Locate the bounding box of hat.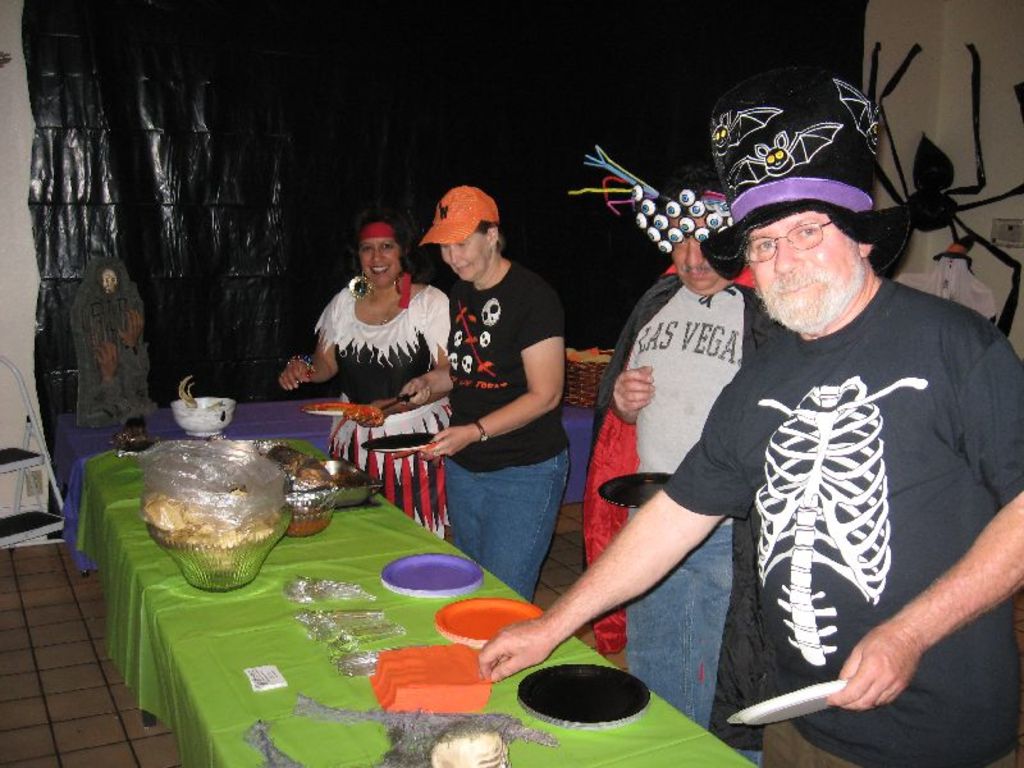
Bounding box: [662,170,732,227].
